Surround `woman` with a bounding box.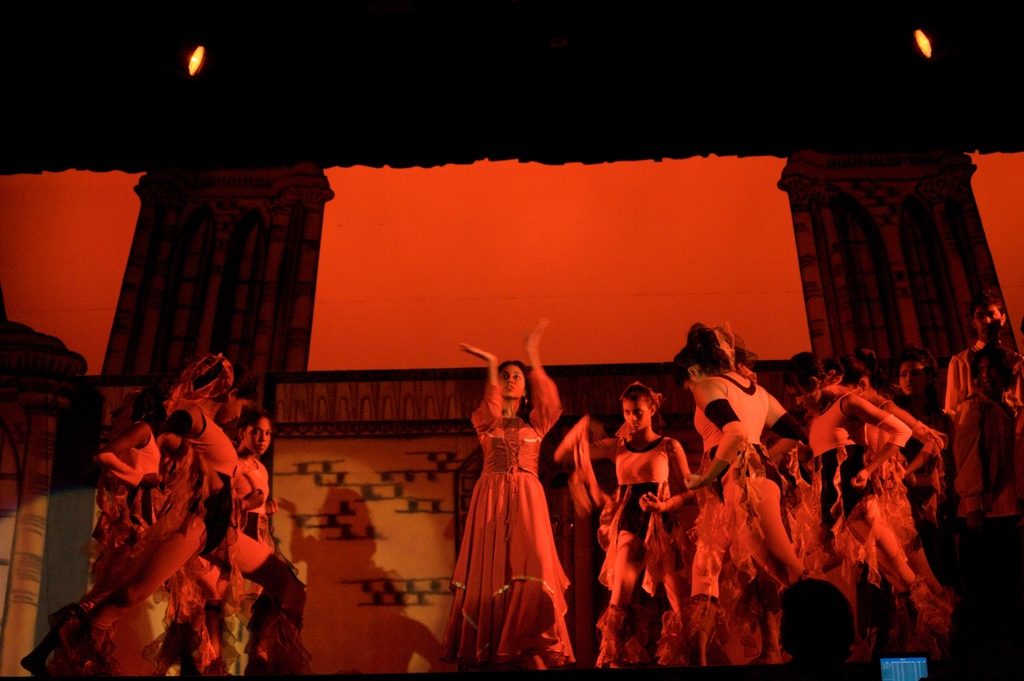
detection(888, 358, 960, 539).
